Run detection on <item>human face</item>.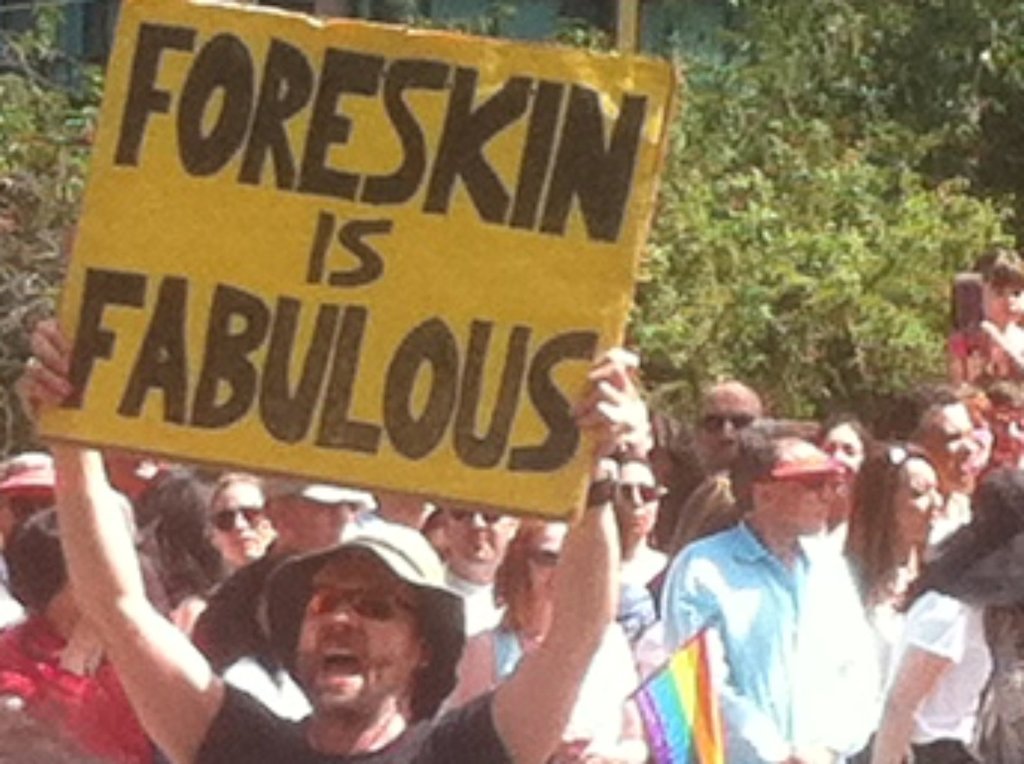
Result: BBox(778, 479, 835, 533).
